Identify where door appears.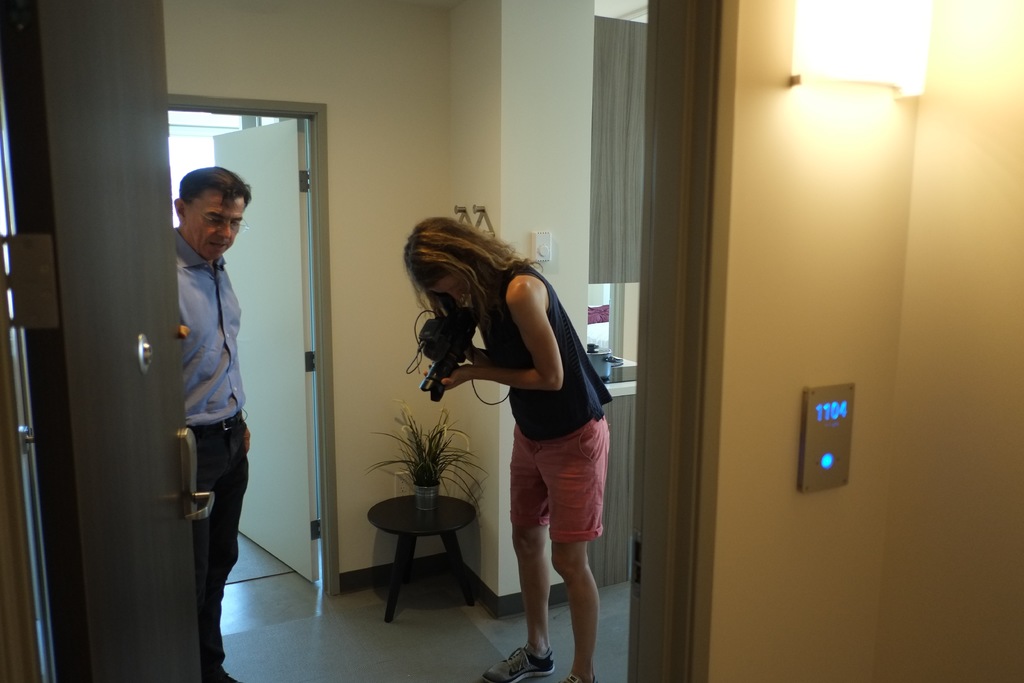
Appears at {"x1": 0, "y1": 0, "x2": 216, "y2": 682}.
